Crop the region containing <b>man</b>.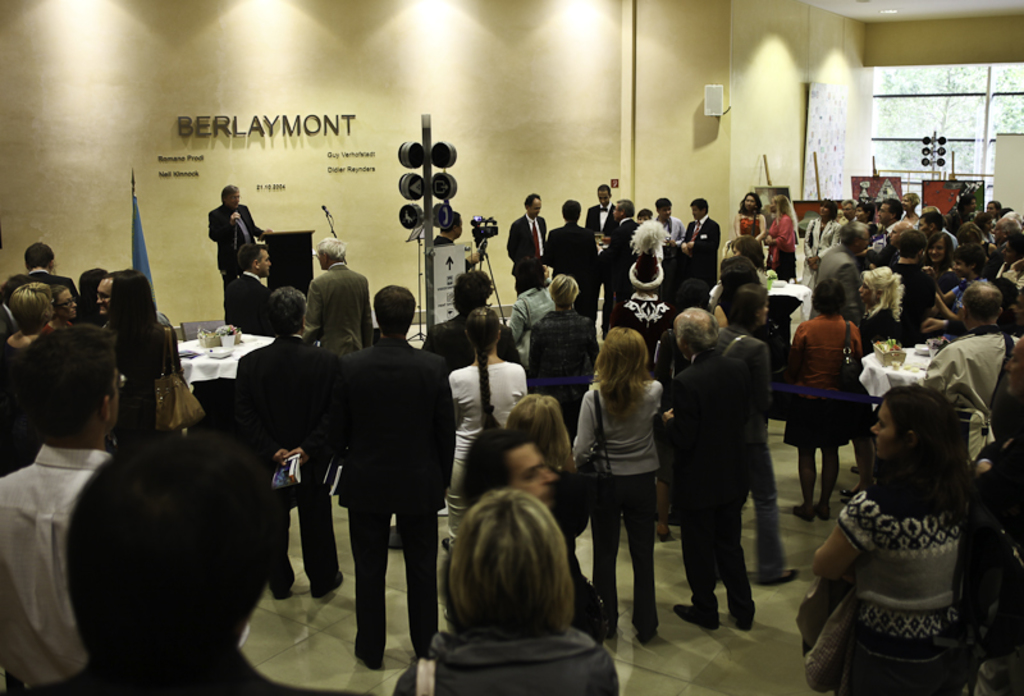
Crop region: <bbox>504, 191, 545, 298</bbox>.
